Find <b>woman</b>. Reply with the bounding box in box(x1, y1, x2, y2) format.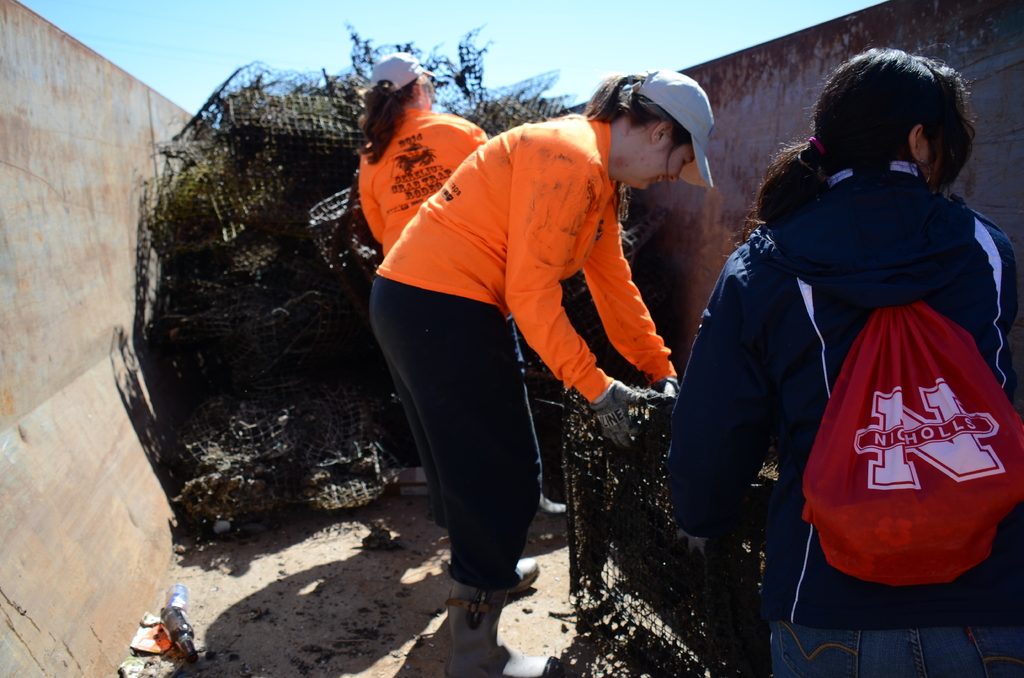
box(371, 56, 713, 677).
